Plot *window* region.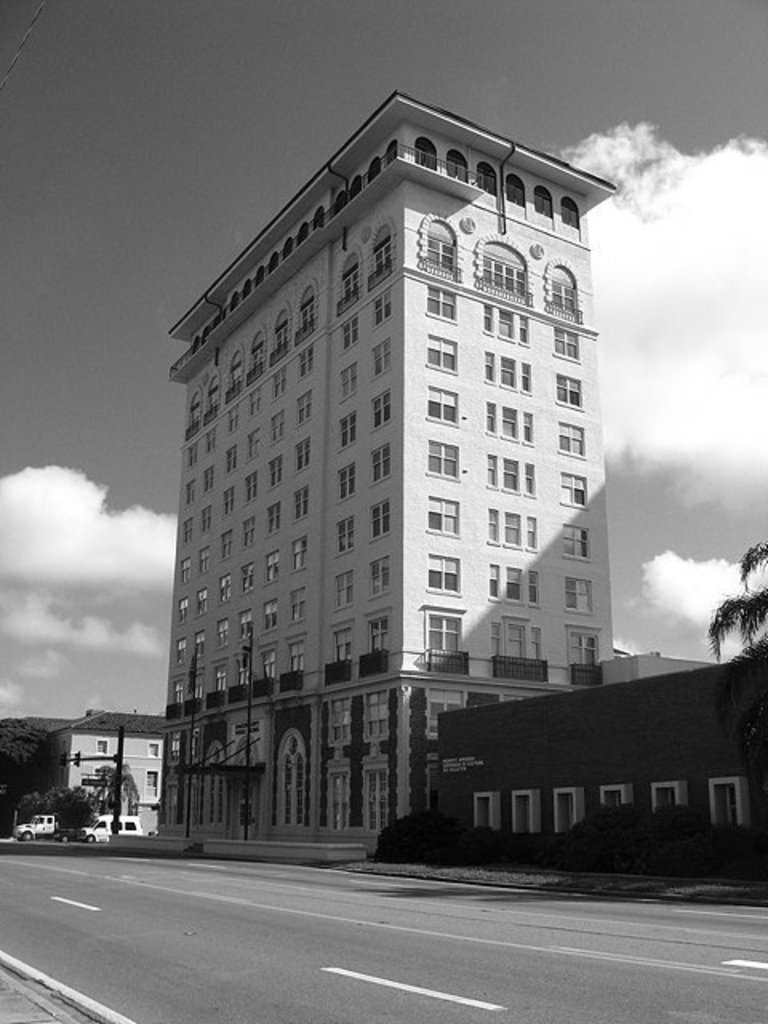
Plotted at left=326, top=755, right=354, bottom=827.
